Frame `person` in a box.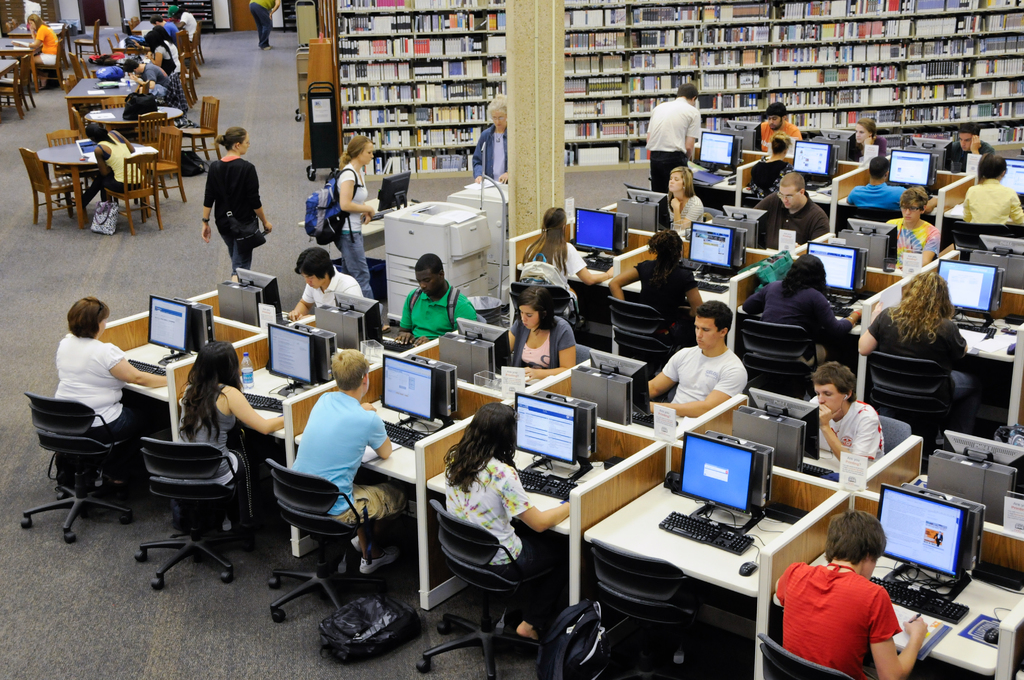
box(856, 273, 973, 448).
